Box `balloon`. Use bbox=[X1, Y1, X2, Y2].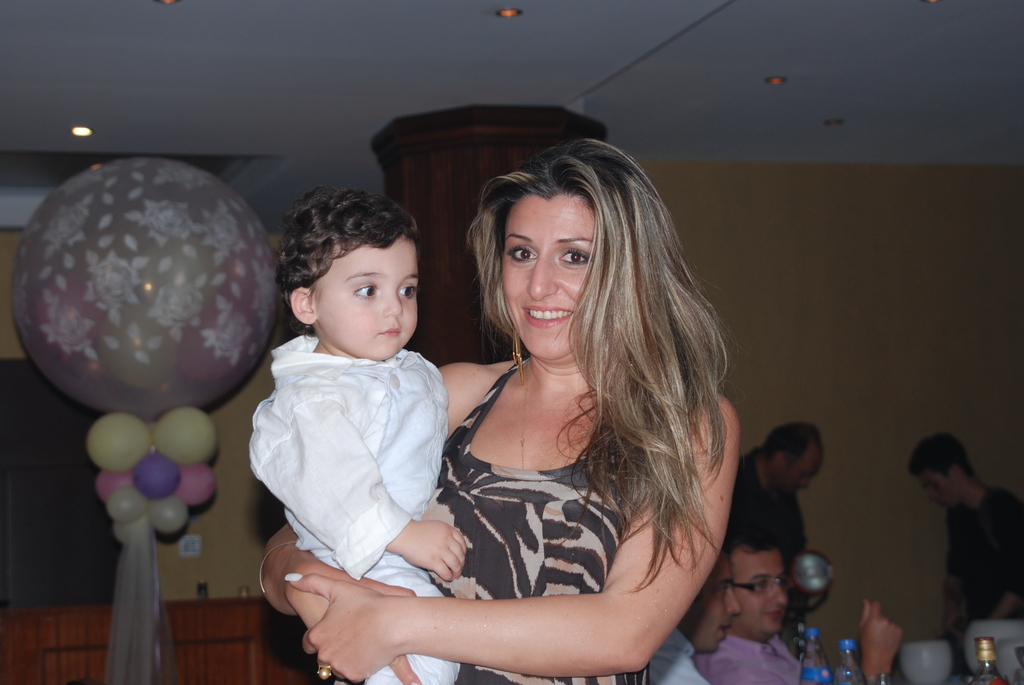
bbox=[85, 411, 156, 469].
